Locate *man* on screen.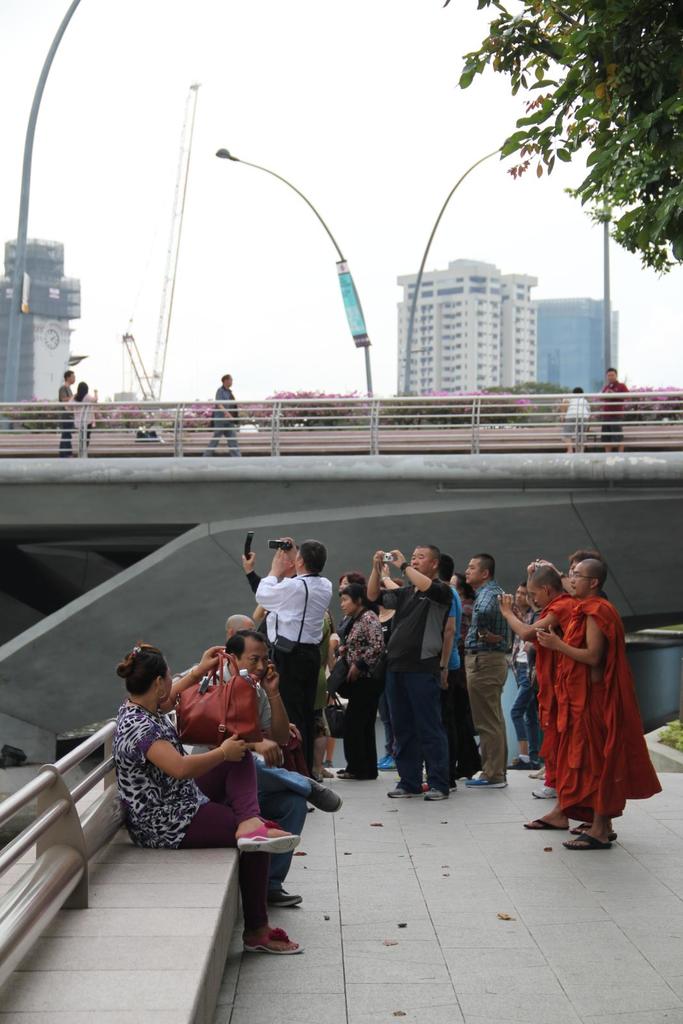
On screen at detection(456, 545, 520, 783).
